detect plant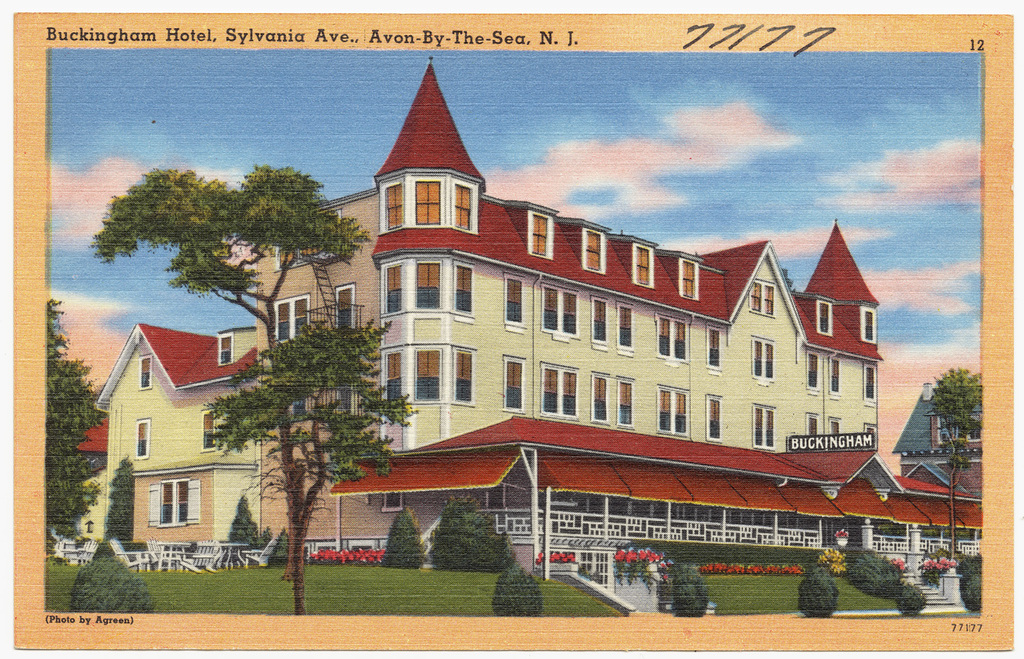
Rect(298, 559, 489, 622)
